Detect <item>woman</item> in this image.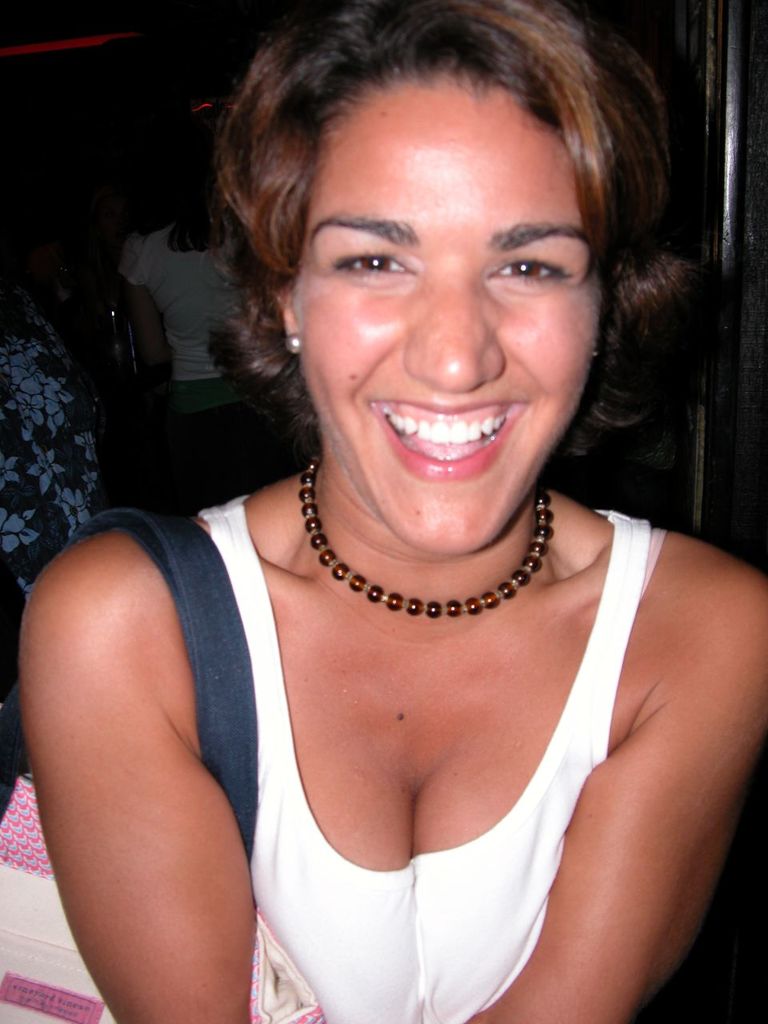
Detection: [x1=109, y1=89, x2=345, y2=526].
